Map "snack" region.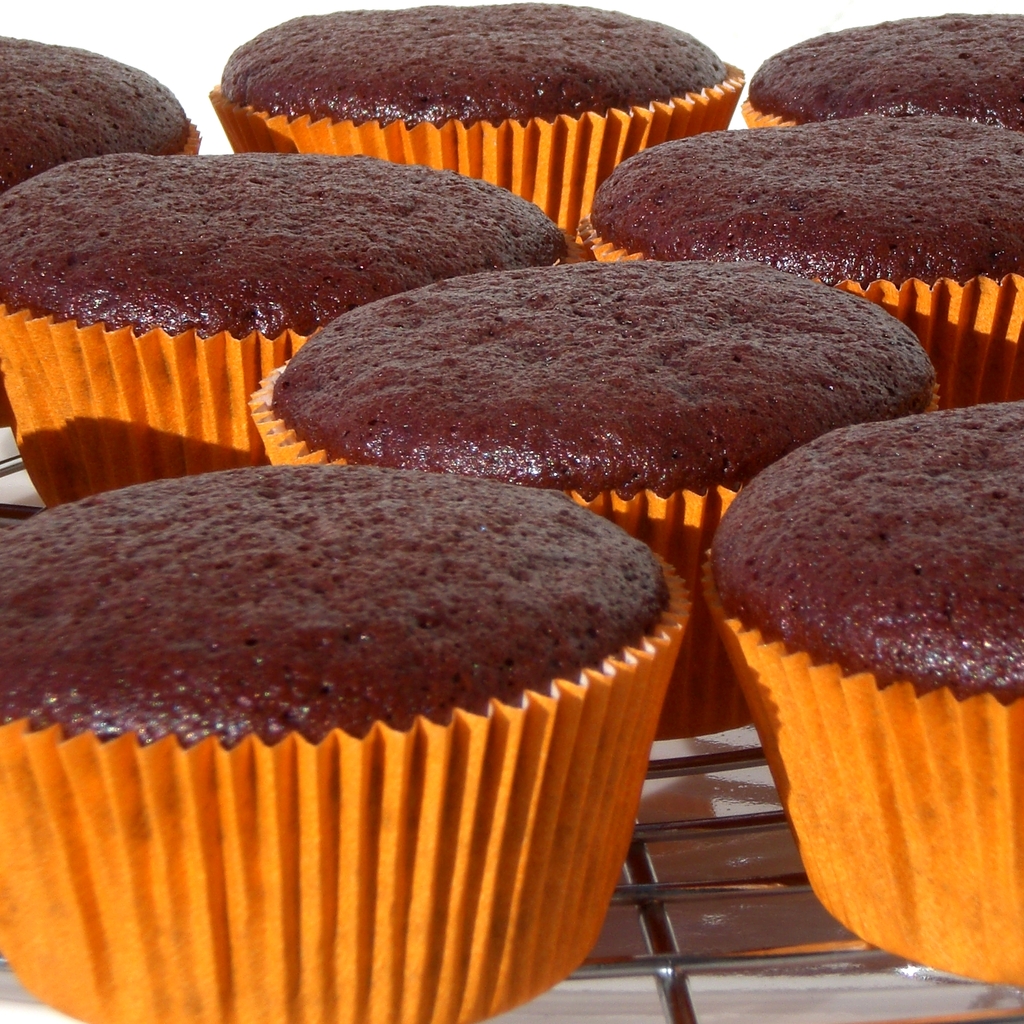
Mapped to (0, 35, 209, 197).
